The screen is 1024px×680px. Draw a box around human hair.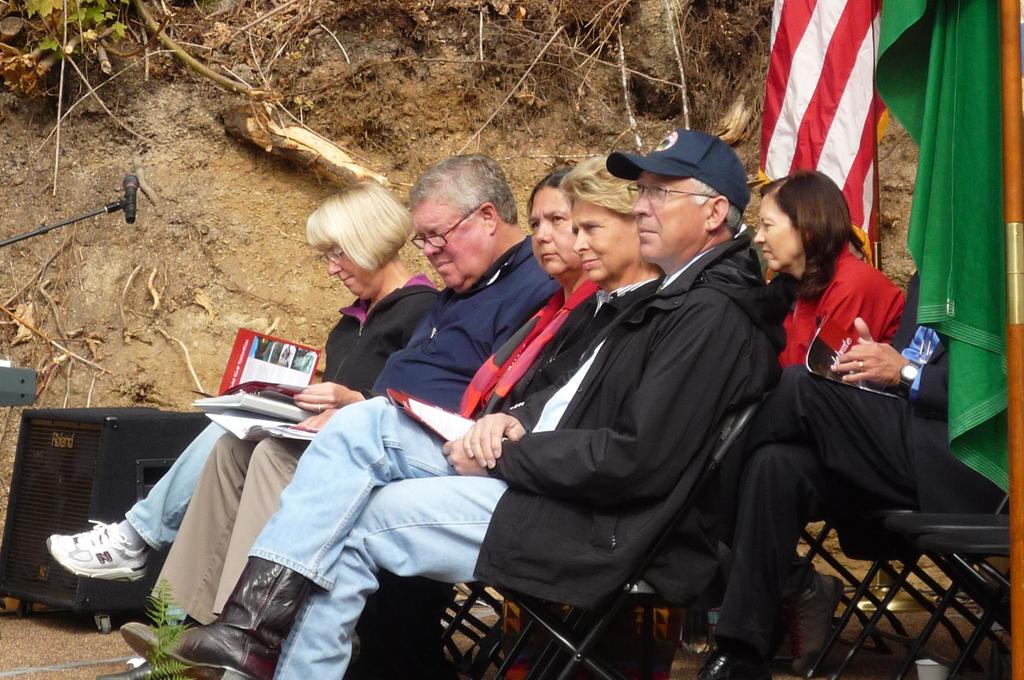
(x1=765, y1=162, x2=870, y2=308).
